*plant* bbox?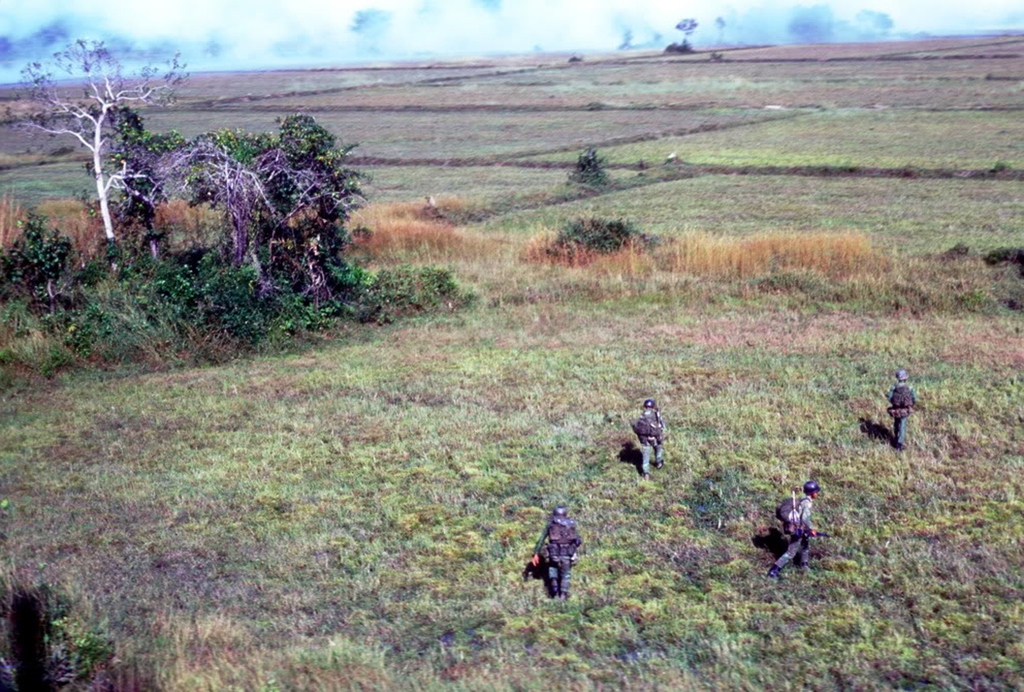
Rect(0, 181, 83, 337)
